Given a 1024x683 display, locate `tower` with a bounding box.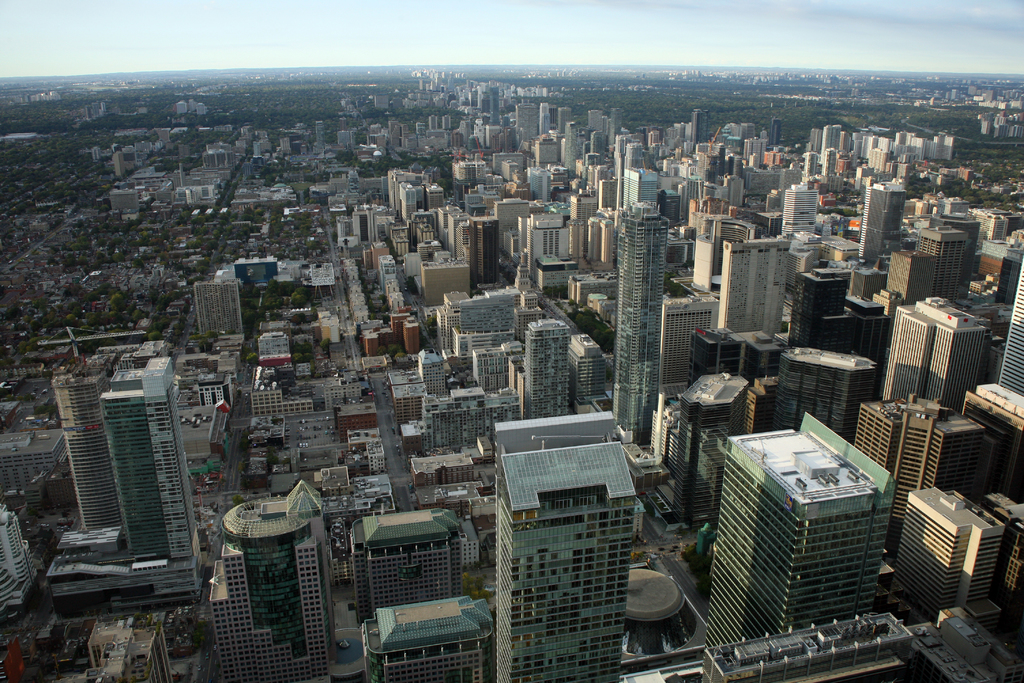
Located: x1=516, y1=101, x2=540, y2=148.
